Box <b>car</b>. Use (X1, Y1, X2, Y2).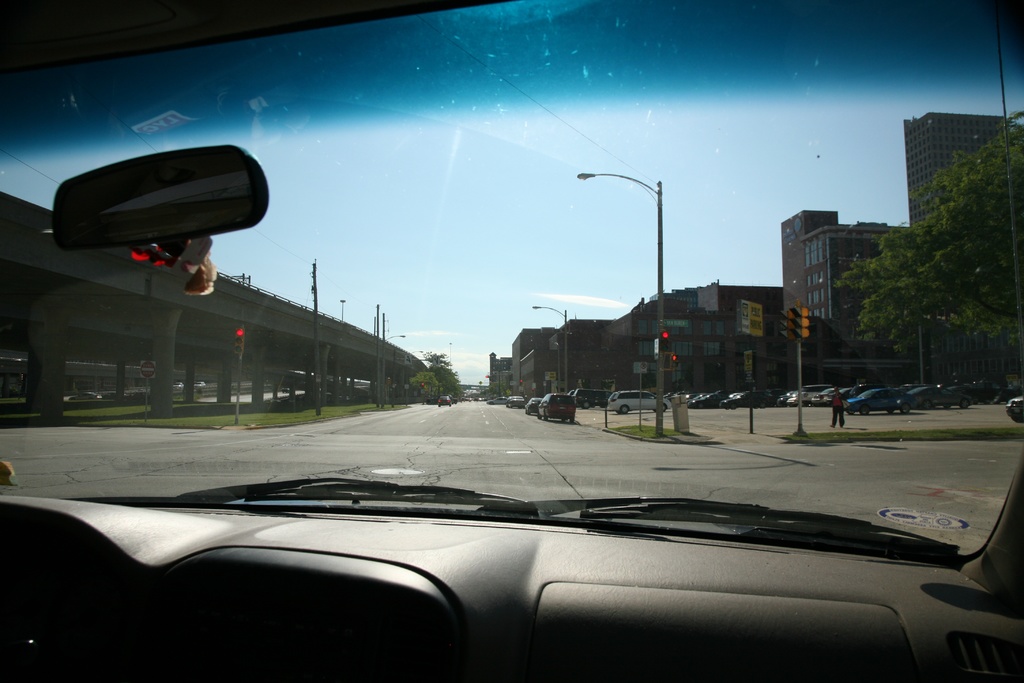
(914, 384, 968, 406).
